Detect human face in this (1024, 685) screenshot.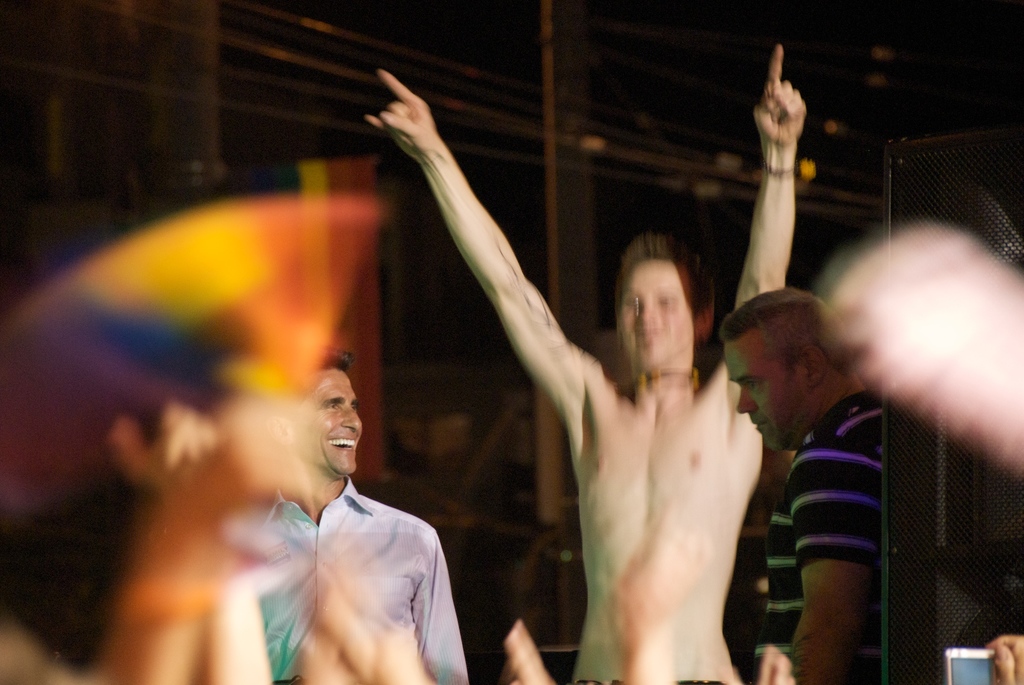
Detection: (724,323,804,453).
